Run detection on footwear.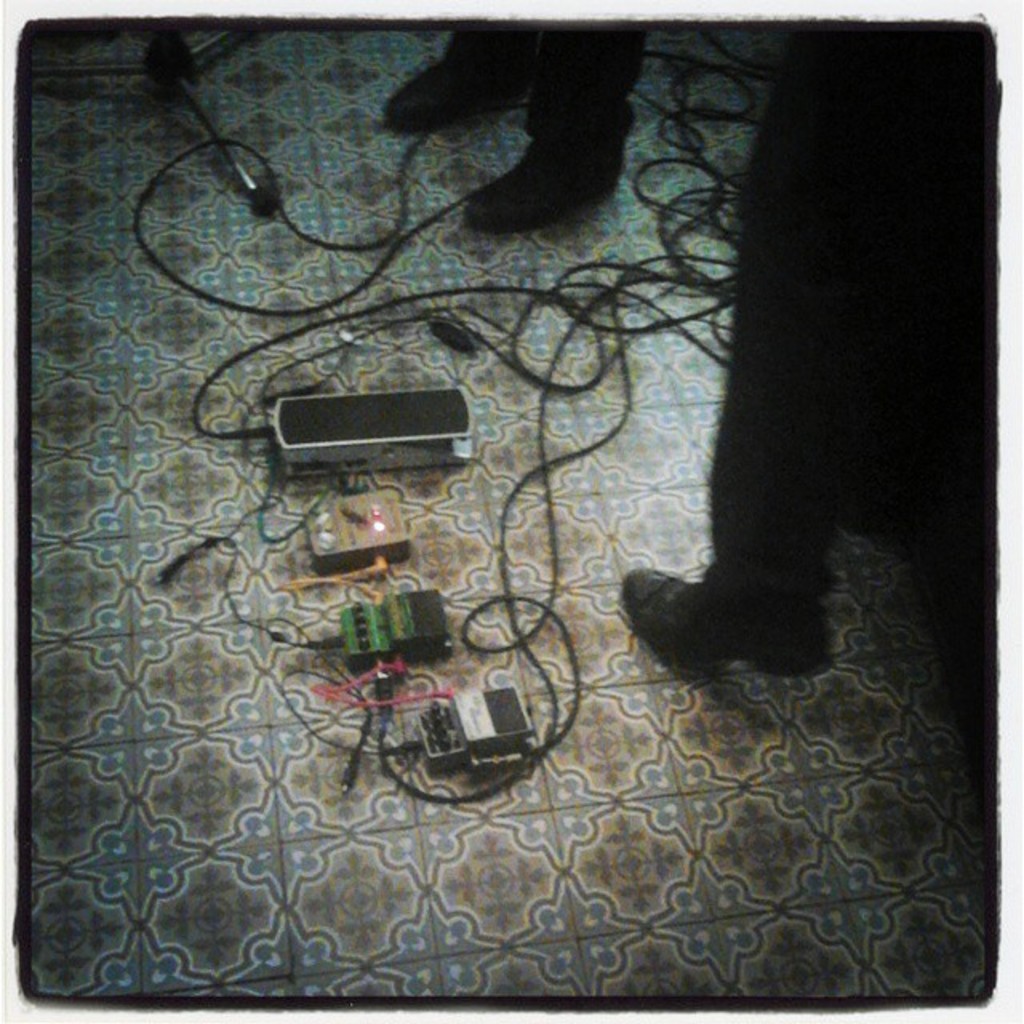
Result: Rect(621, 555, 834, 690).
